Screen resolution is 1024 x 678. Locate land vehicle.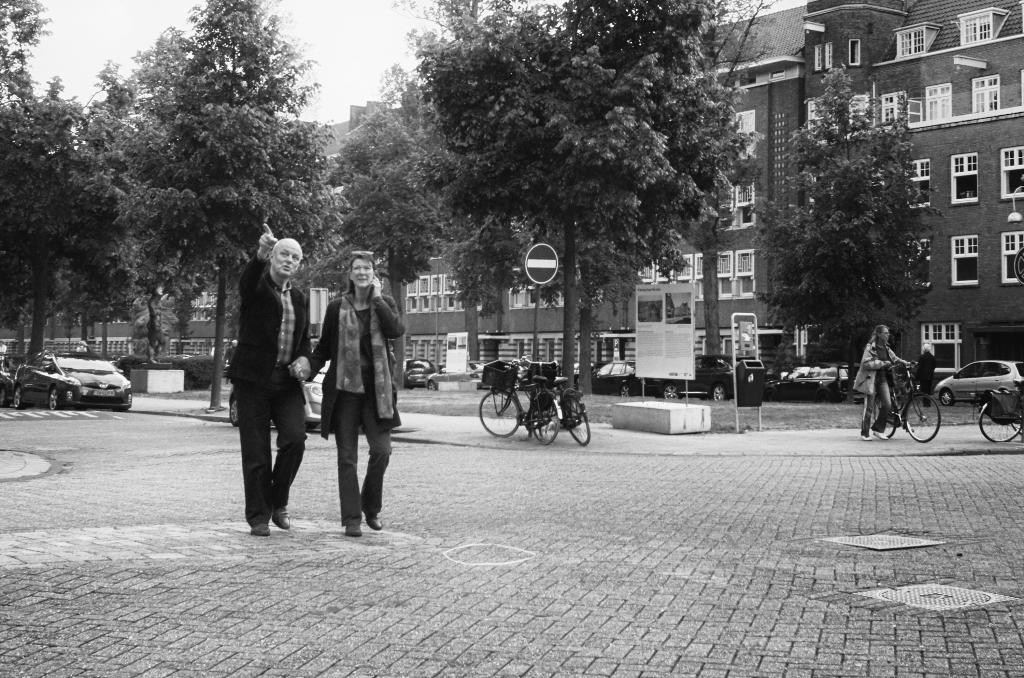
x1=595, y1=355, x2=646, y2=402.
